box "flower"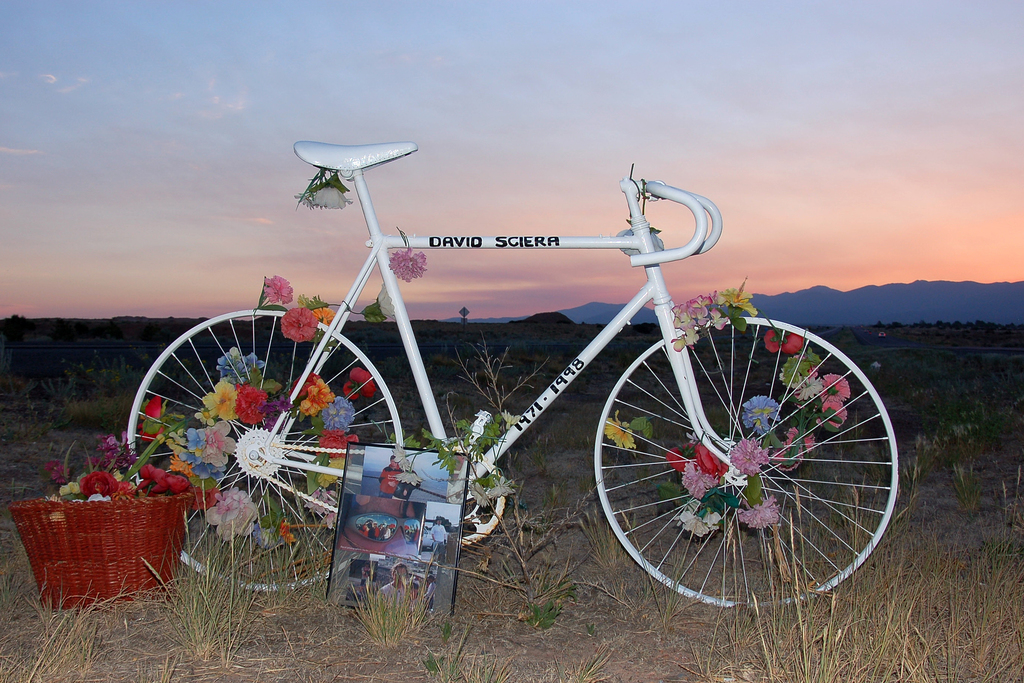
[x1=388, y1=470, x2=419, y2=486]
